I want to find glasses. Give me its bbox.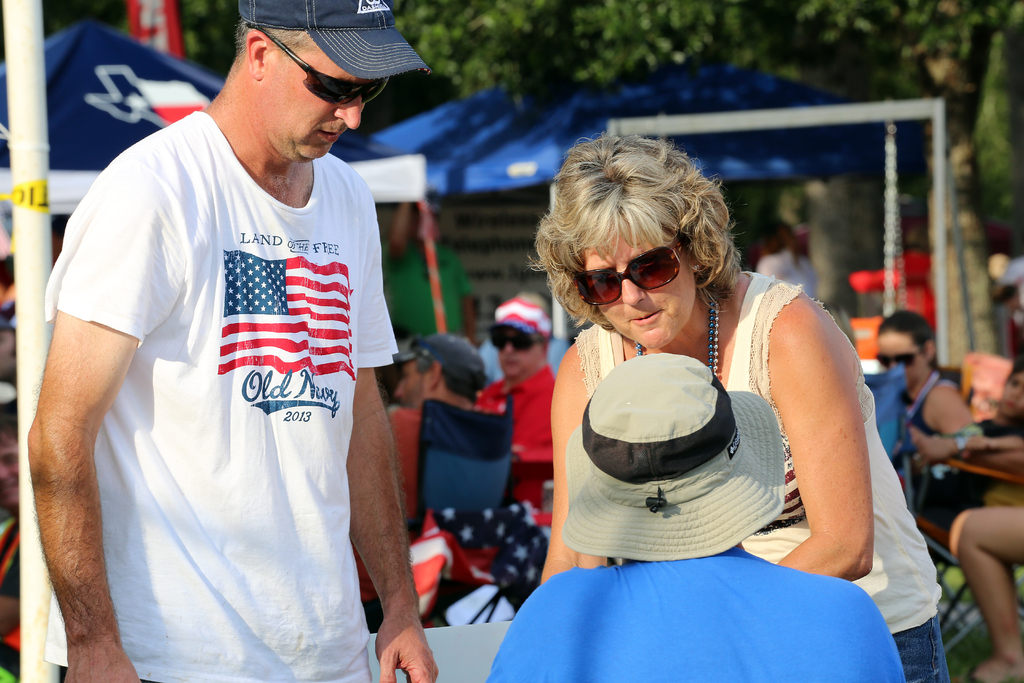
crop(483, 329, 542, 355).
